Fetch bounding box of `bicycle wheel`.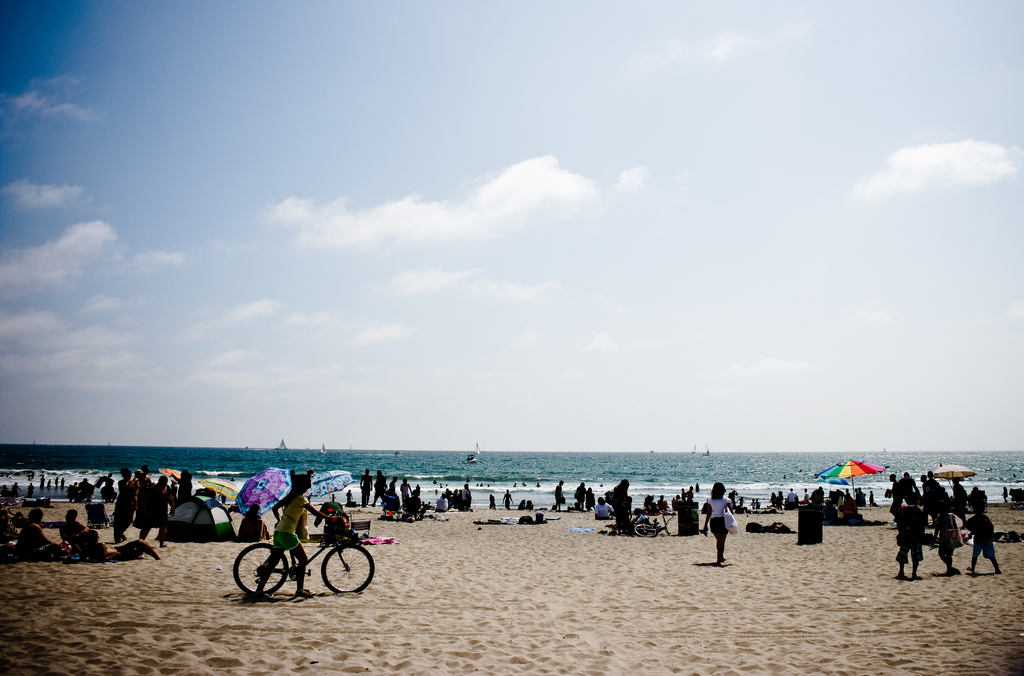
Bbox: 634 523 657 540.
